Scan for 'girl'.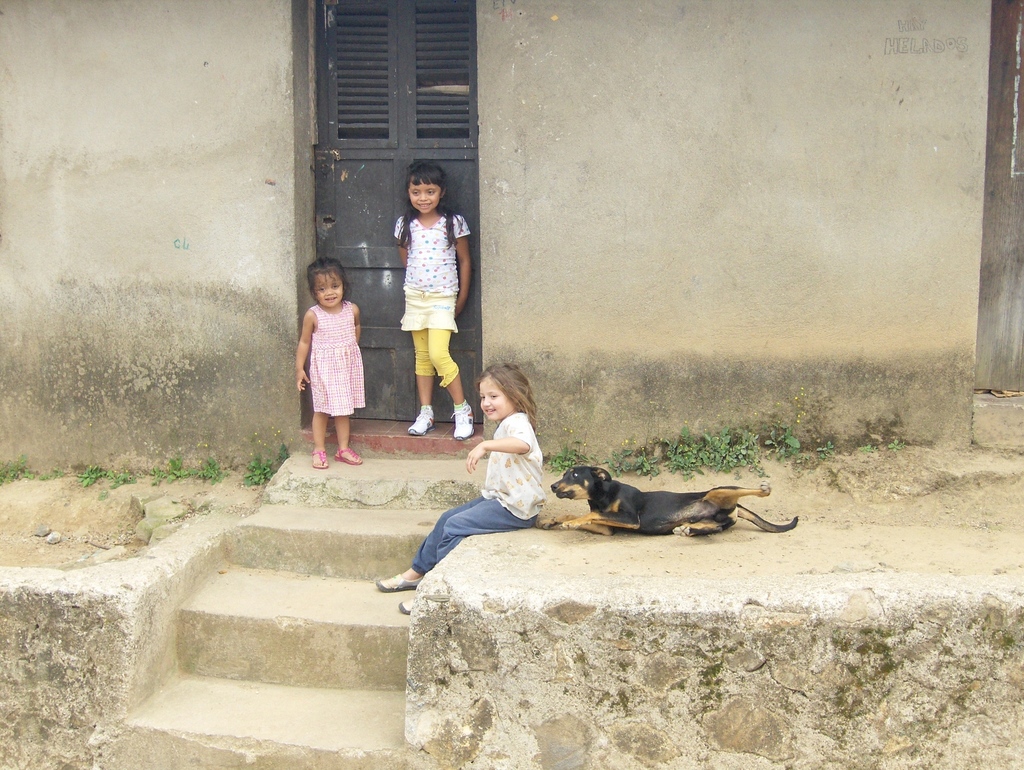
Scan result: pyautogui.locateOnScreen(382, 358, 537, 590).
